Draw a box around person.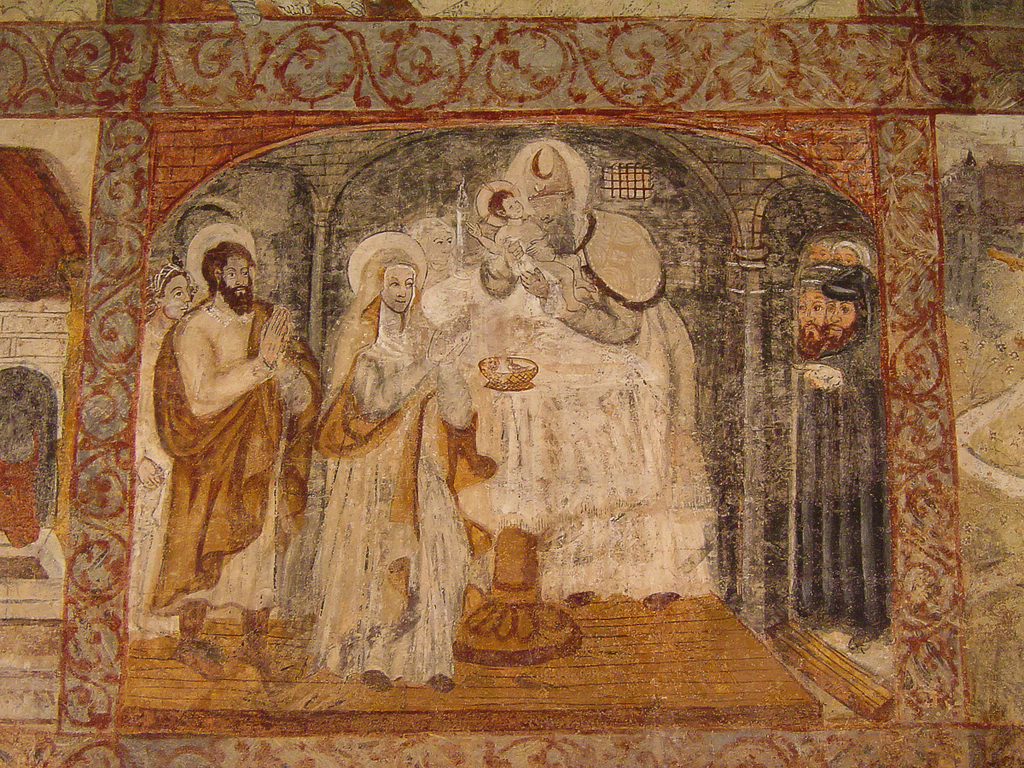
left=144, top=238, right=322, bottom=689.
